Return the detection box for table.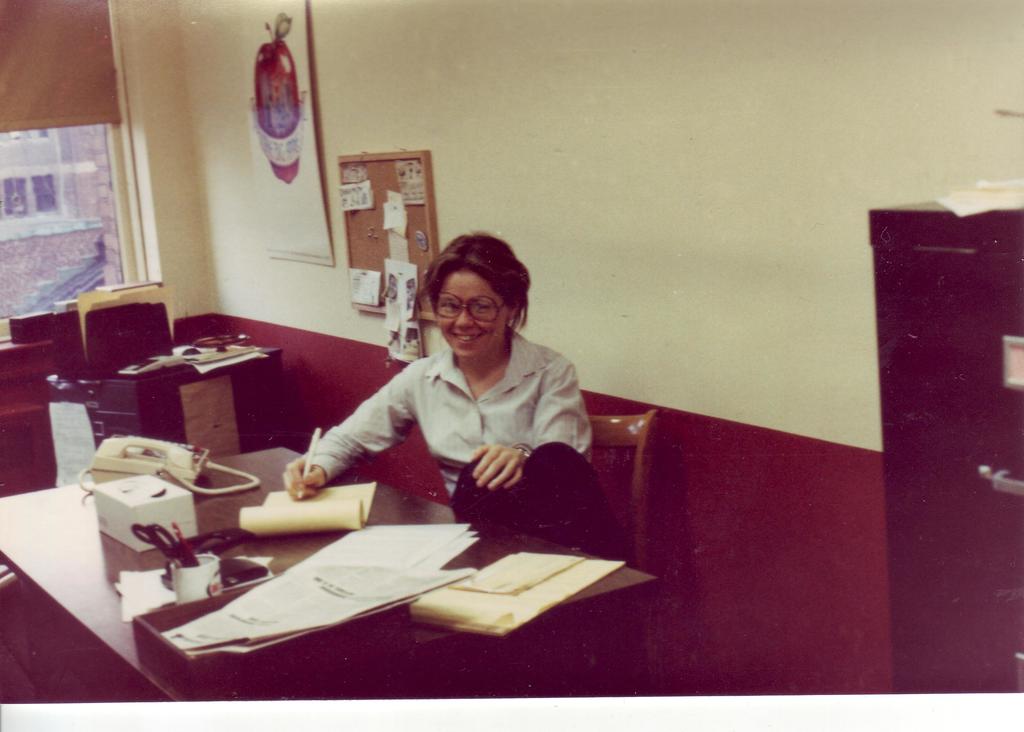
127,340,280,455.
